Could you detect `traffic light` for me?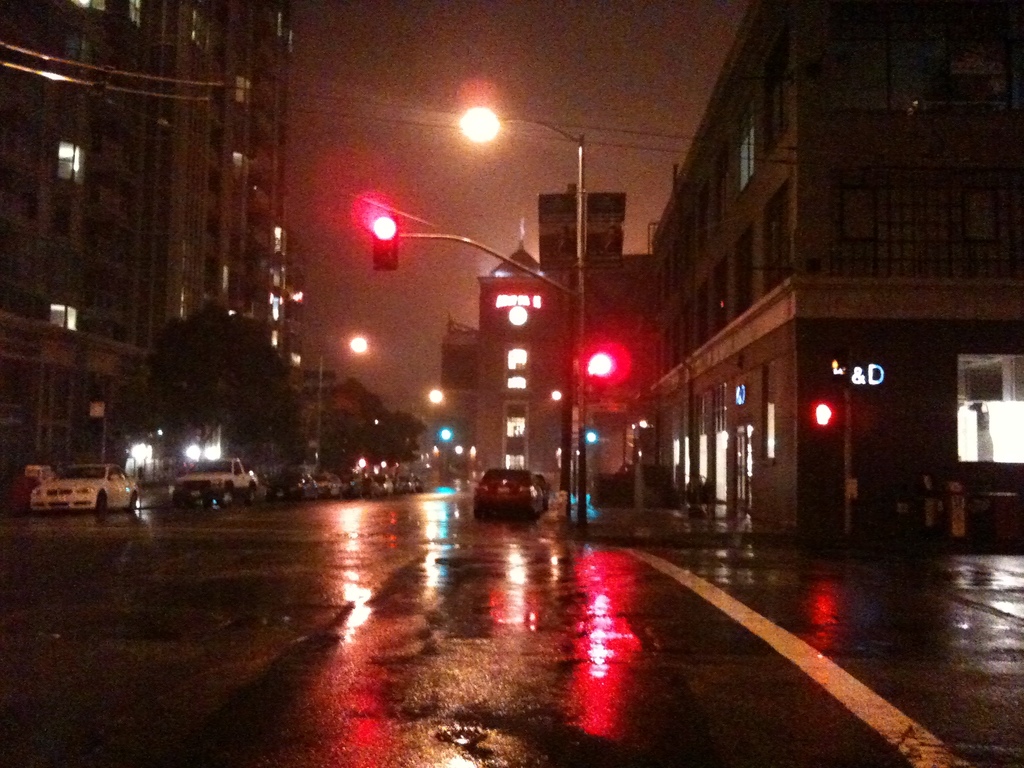
Detection result: rect(588, 348, 616, 376).
